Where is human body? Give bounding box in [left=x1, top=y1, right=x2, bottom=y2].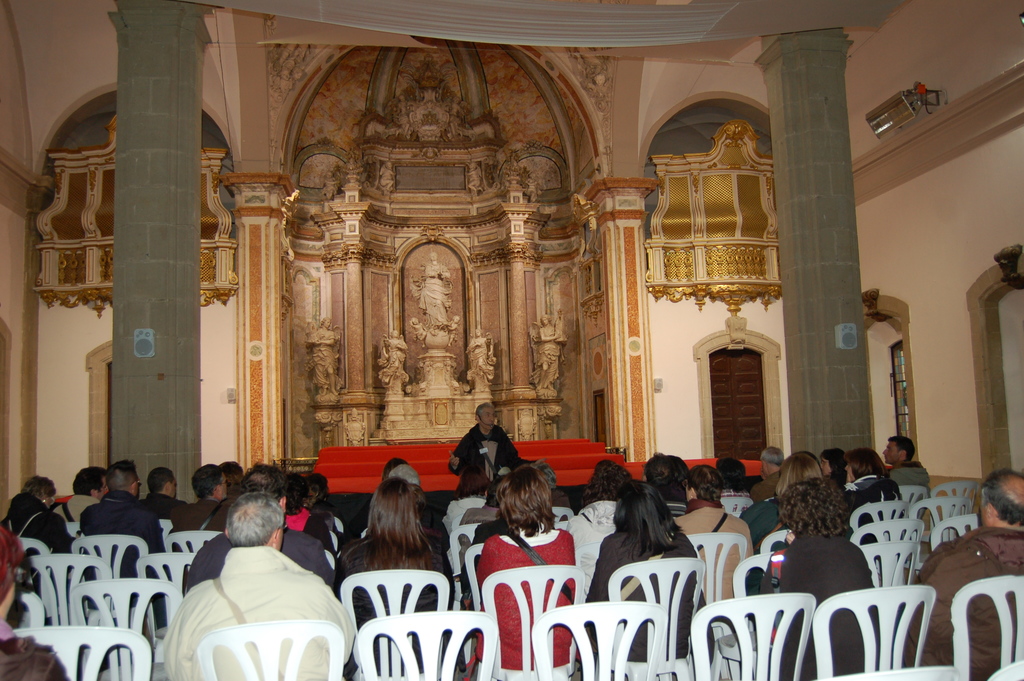
[left=376, top=457, right=411, bottom=484].
